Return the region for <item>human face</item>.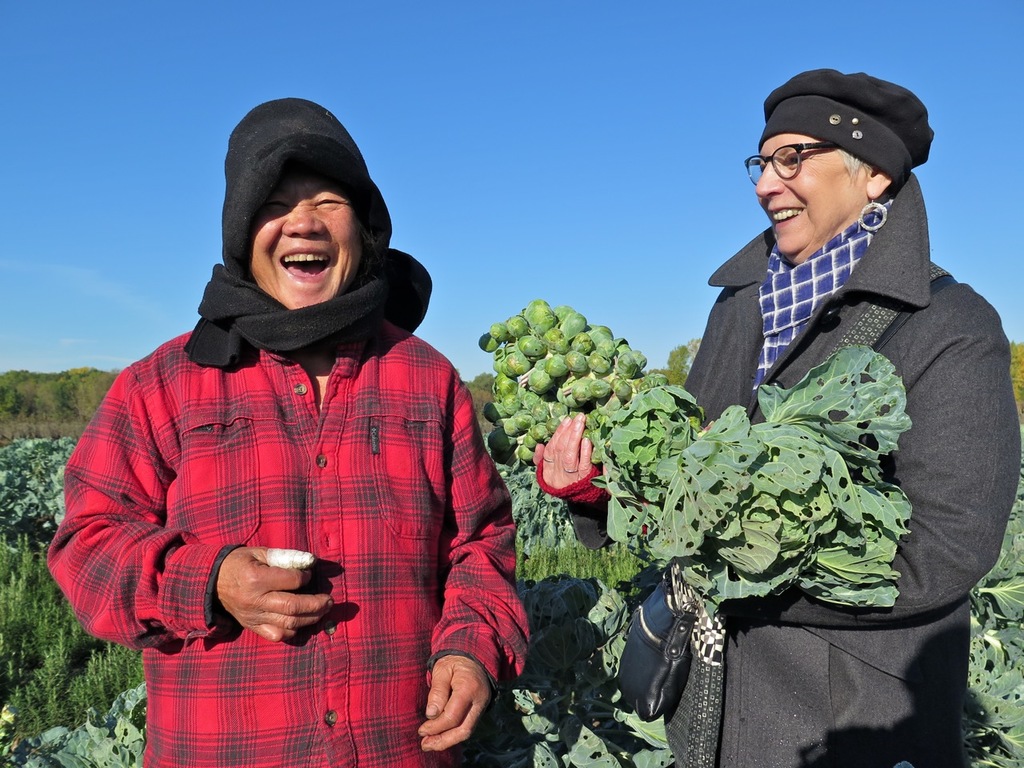
bbox(751, 126, 859, 258).
